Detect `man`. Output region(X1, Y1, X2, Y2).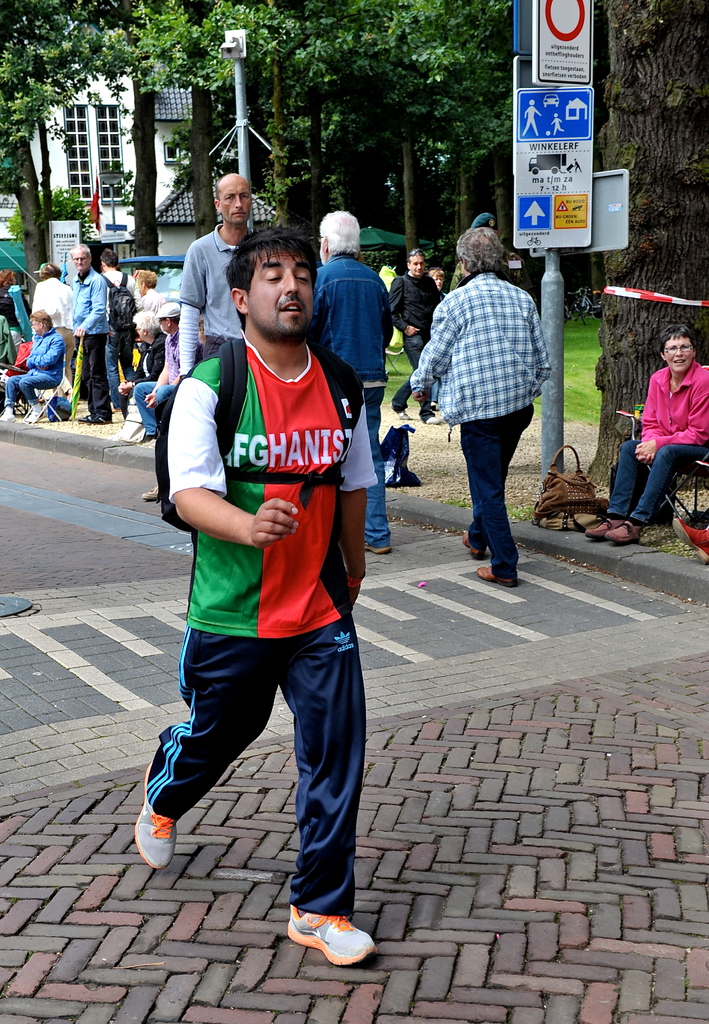
region(152, 195, 372, 904).
